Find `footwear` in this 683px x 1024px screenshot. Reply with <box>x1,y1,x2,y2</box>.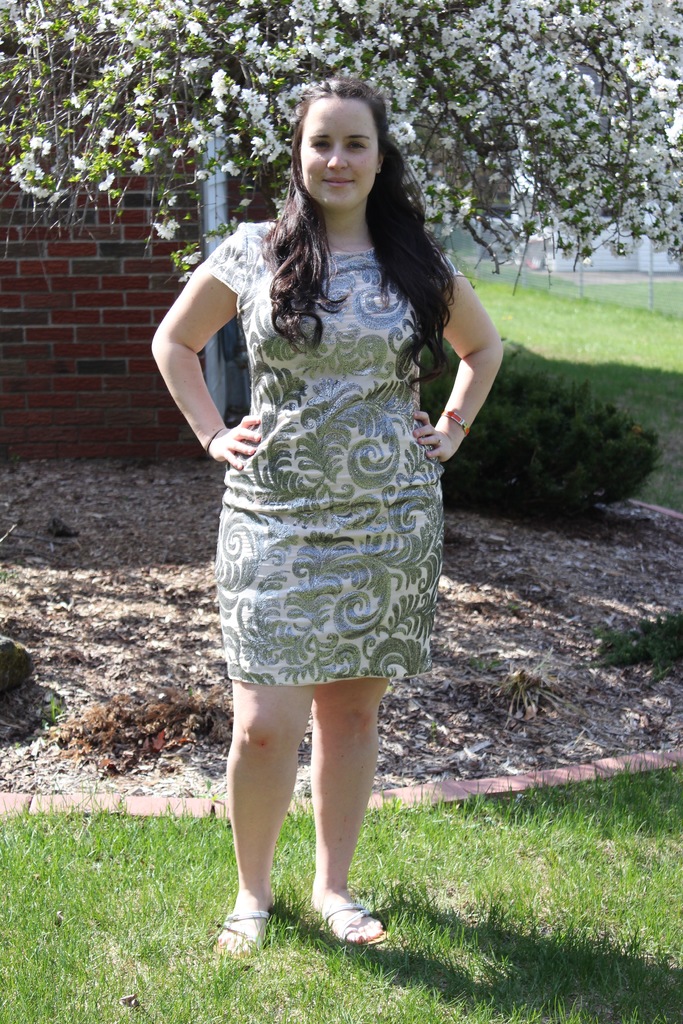
<box>204,896,267,963</box>.
